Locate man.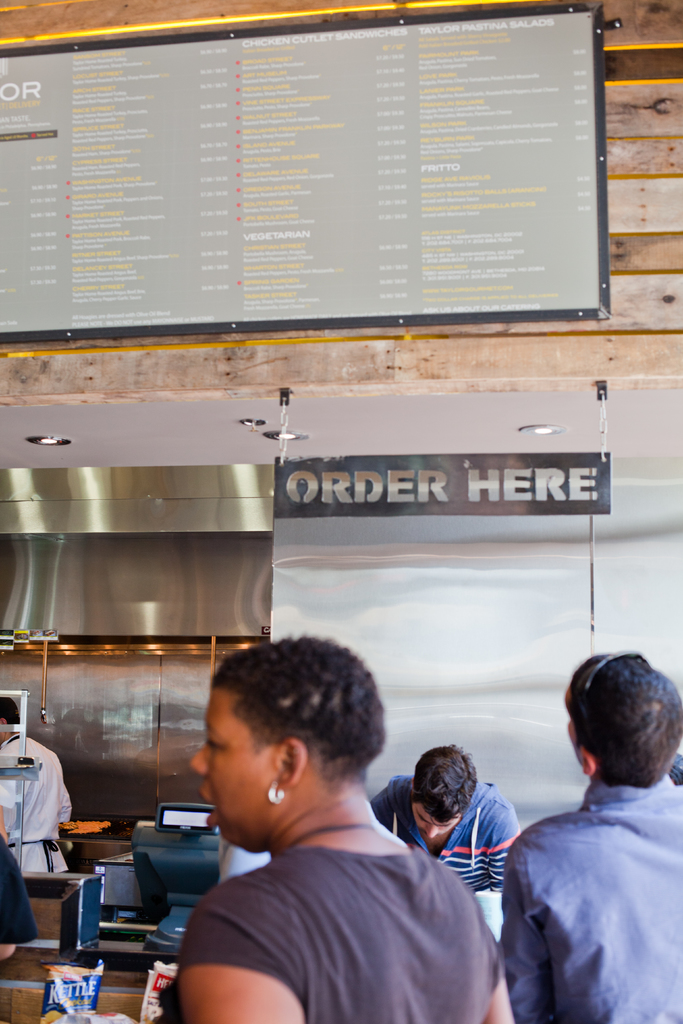
Bounding box: select_region(363, 742, 520, 895).
